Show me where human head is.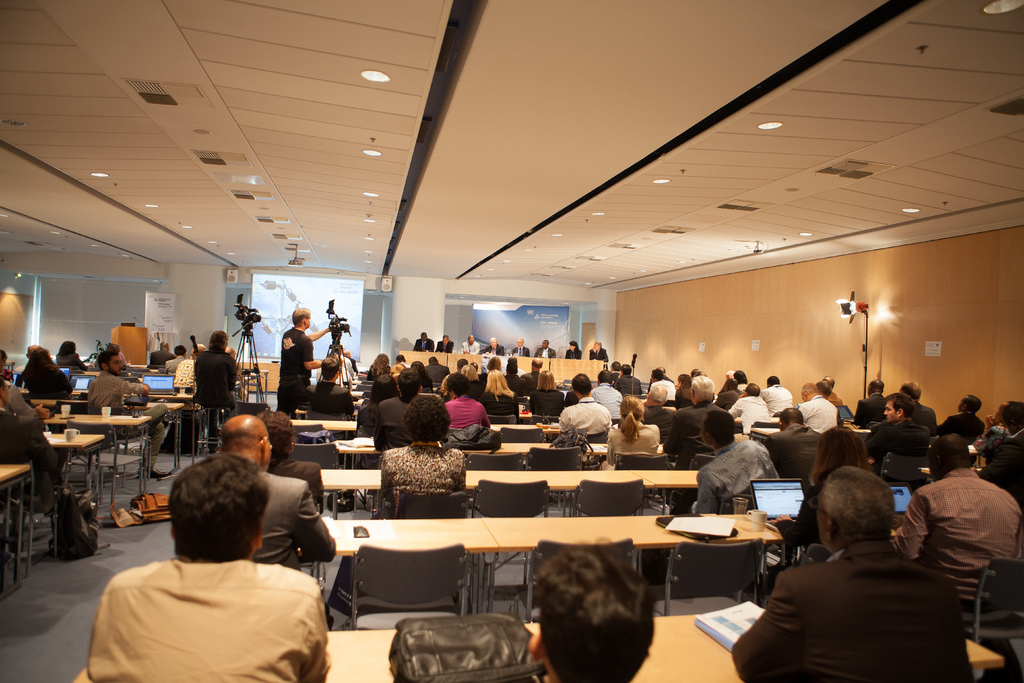
human head is at box(98, 352, 123, 370).
